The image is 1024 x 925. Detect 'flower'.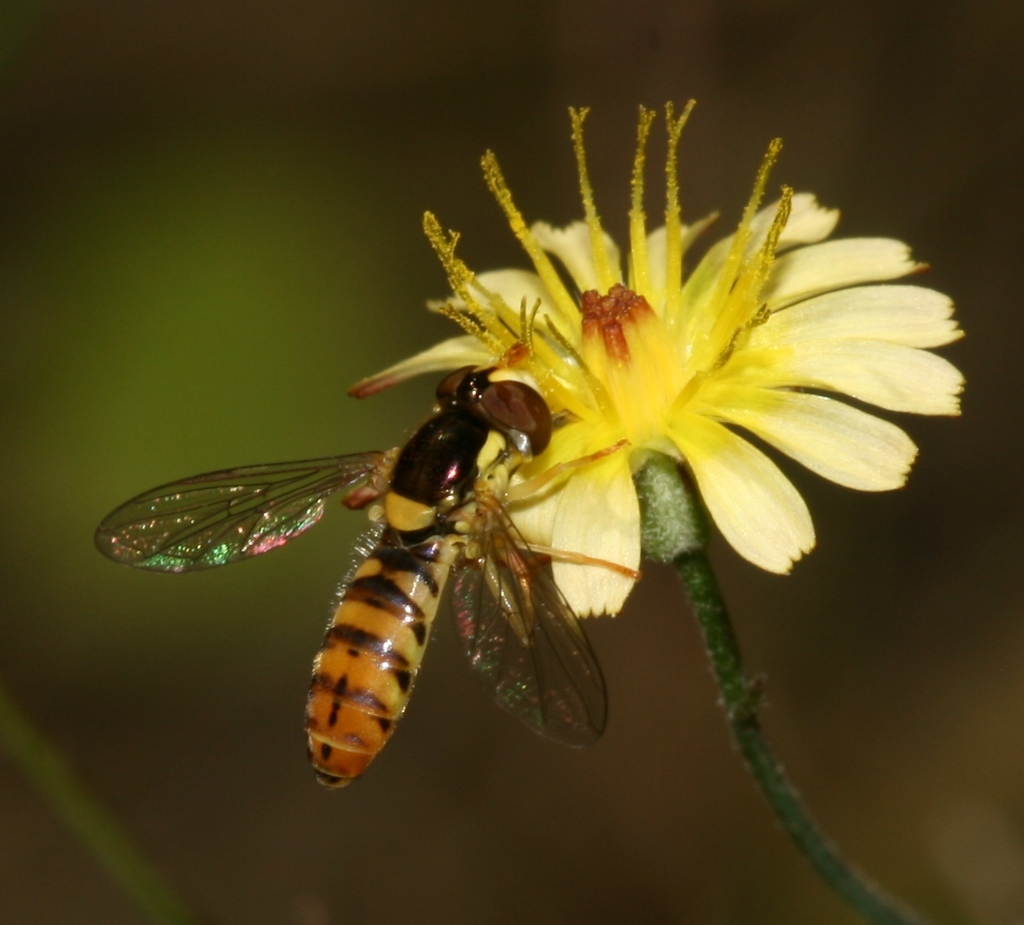
Detection: pyautogui.locateOnScreen(342, 103, 965, 625).
